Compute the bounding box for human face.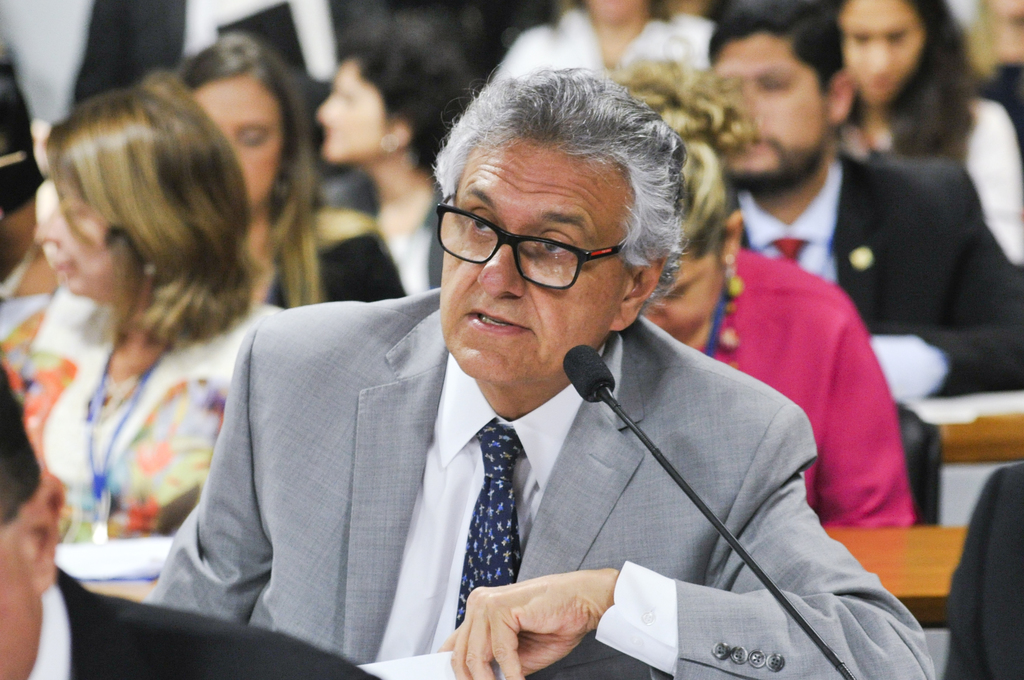
[440,139,629,382].
